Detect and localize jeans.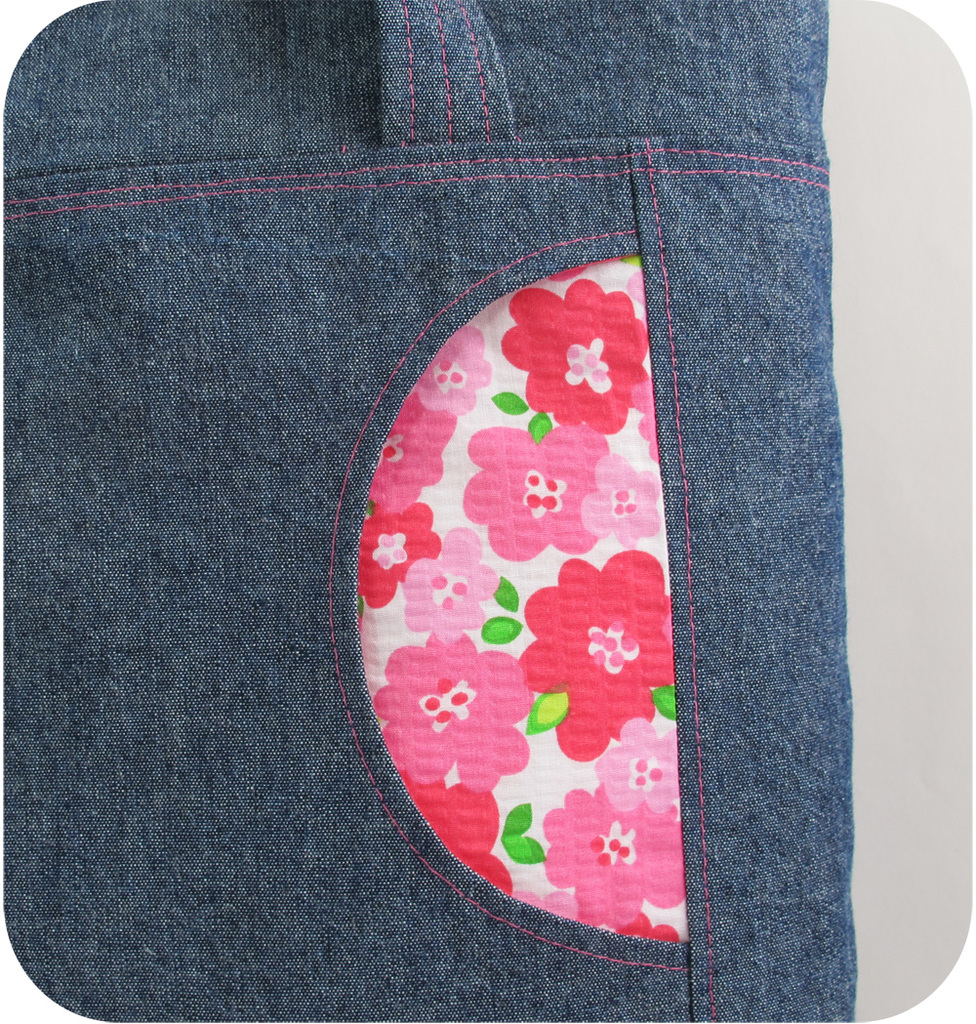
Localized at pyautogui.locateOnScreen(40, 41, 908, 990).
